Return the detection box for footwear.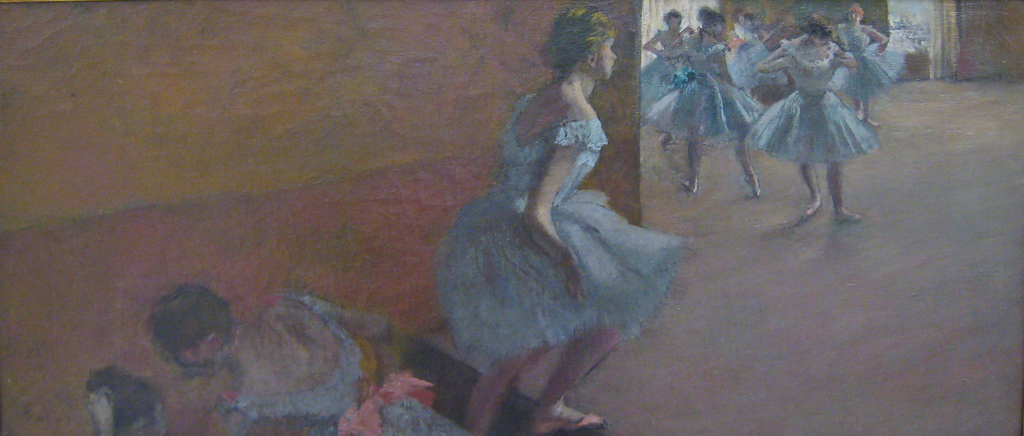
[836,210,867,222].
